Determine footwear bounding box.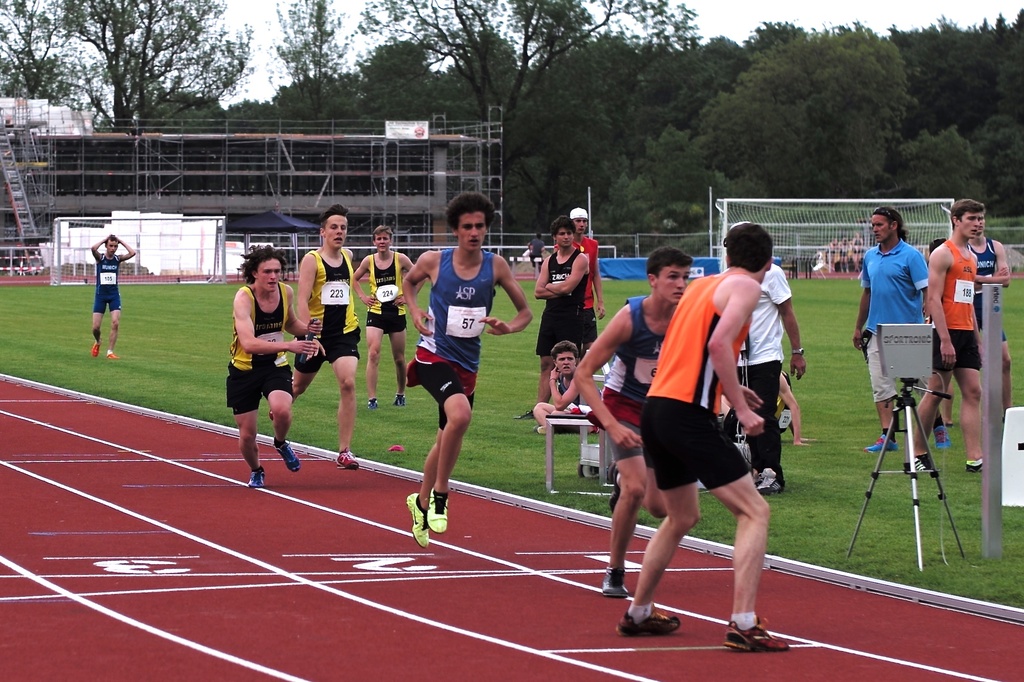
Determined: [868,435,893,452].
